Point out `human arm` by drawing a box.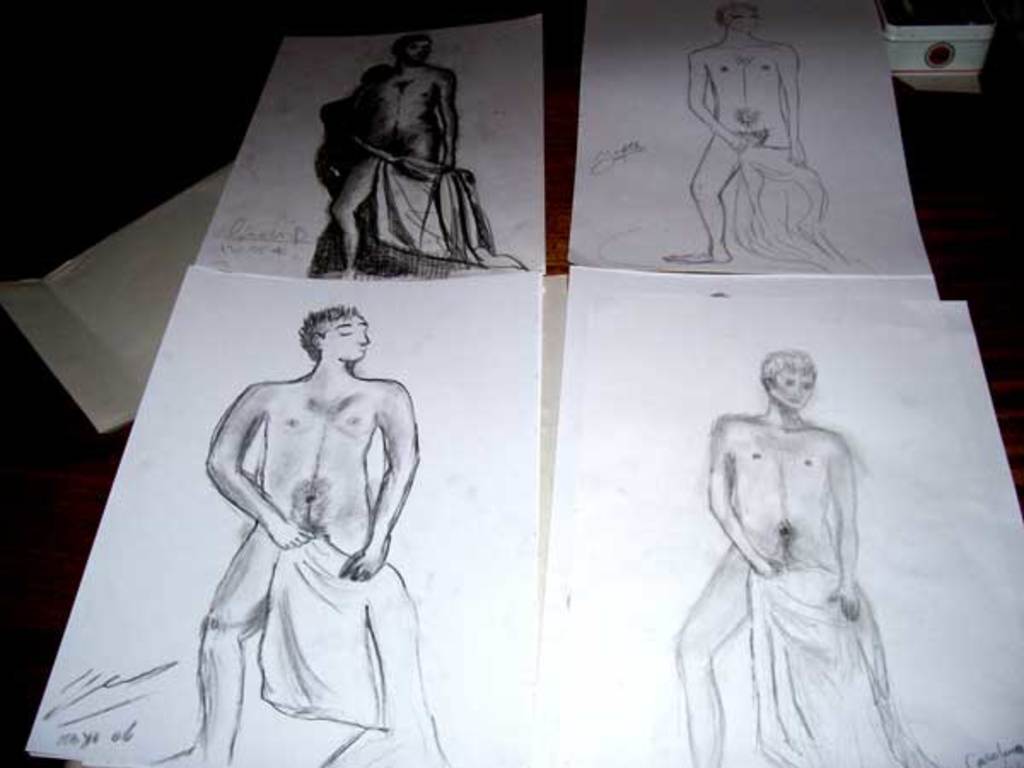
(768, 36, 812, 171).
